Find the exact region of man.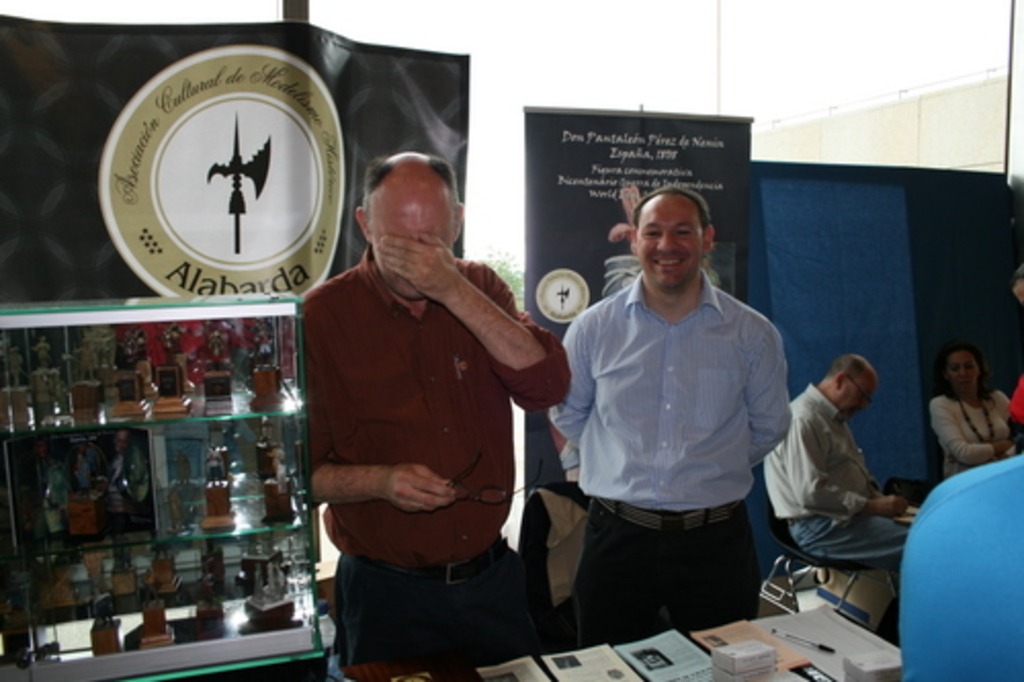
Exact region: l=762, t=354, r=918, b=559.
